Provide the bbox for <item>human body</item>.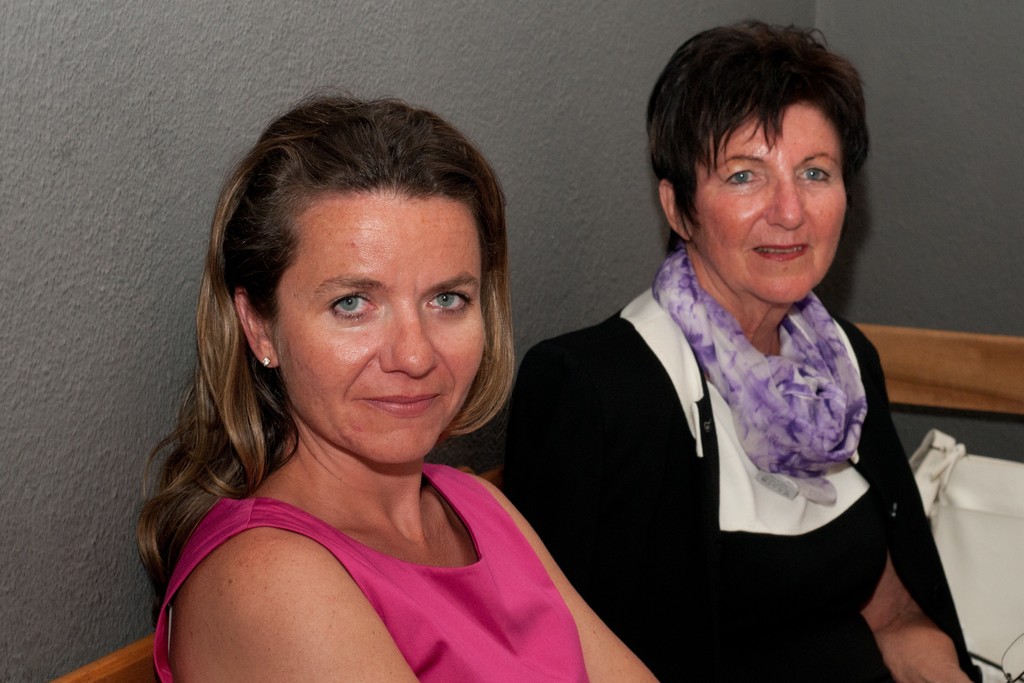
detection(137, 81, 660, 682).
